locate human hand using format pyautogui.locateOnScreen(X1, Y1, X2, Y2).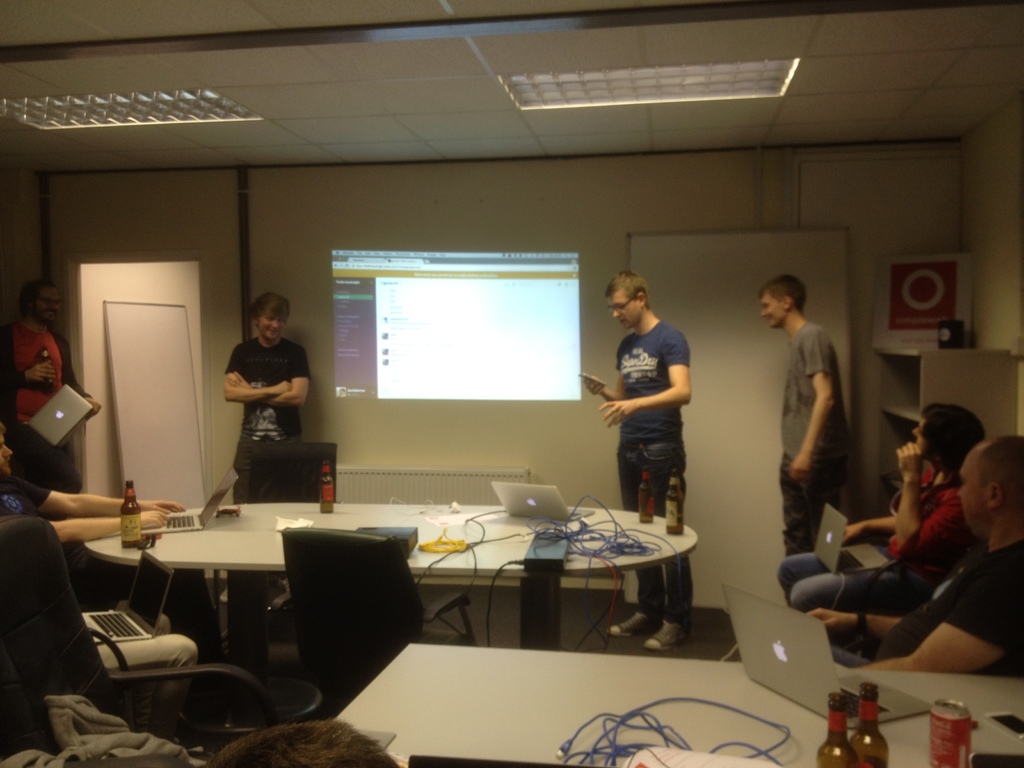
pyautogui.locateOnScreen(897, 440, 923, 482).
